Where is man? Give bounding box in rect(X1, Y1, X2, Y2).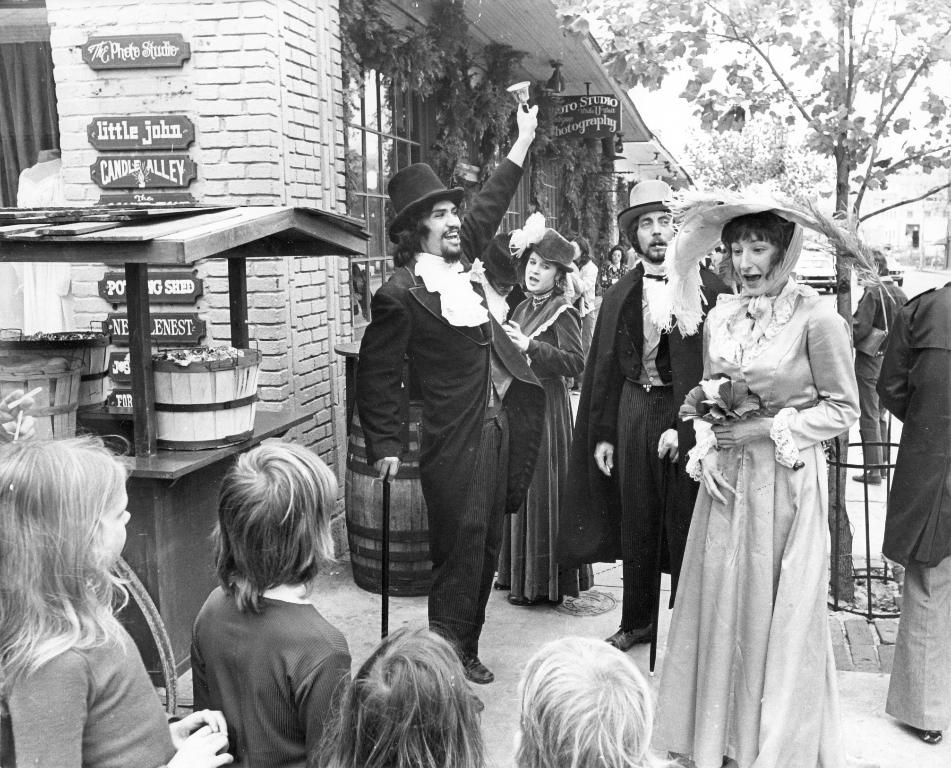
rect(357, 92, 552, 697).
